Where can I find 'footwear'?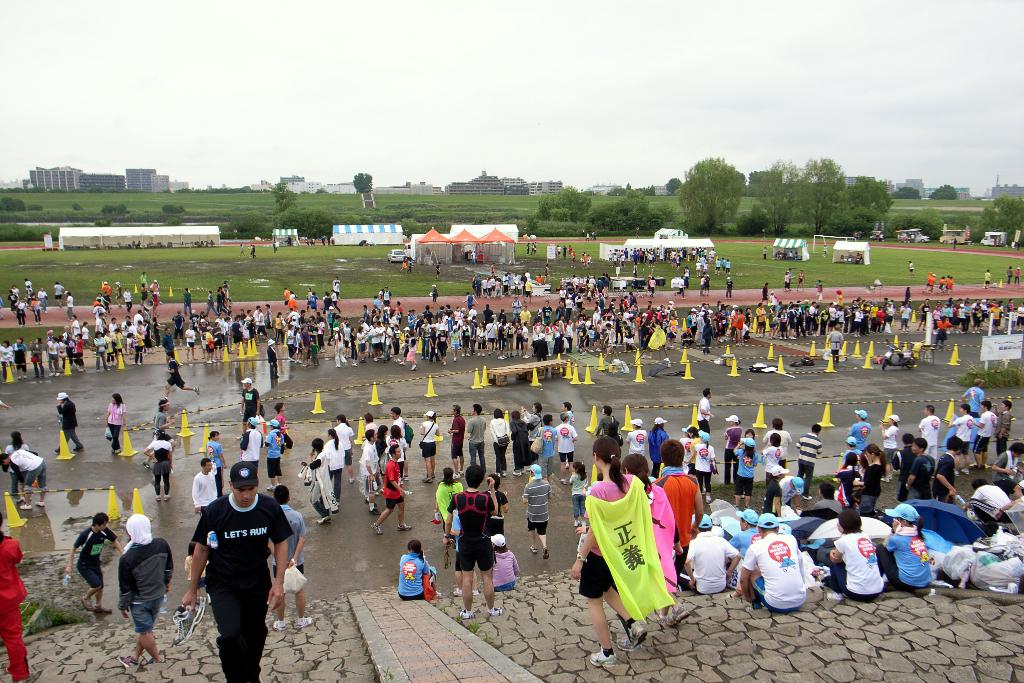
You can find it at [401, 473, 411, 483].
